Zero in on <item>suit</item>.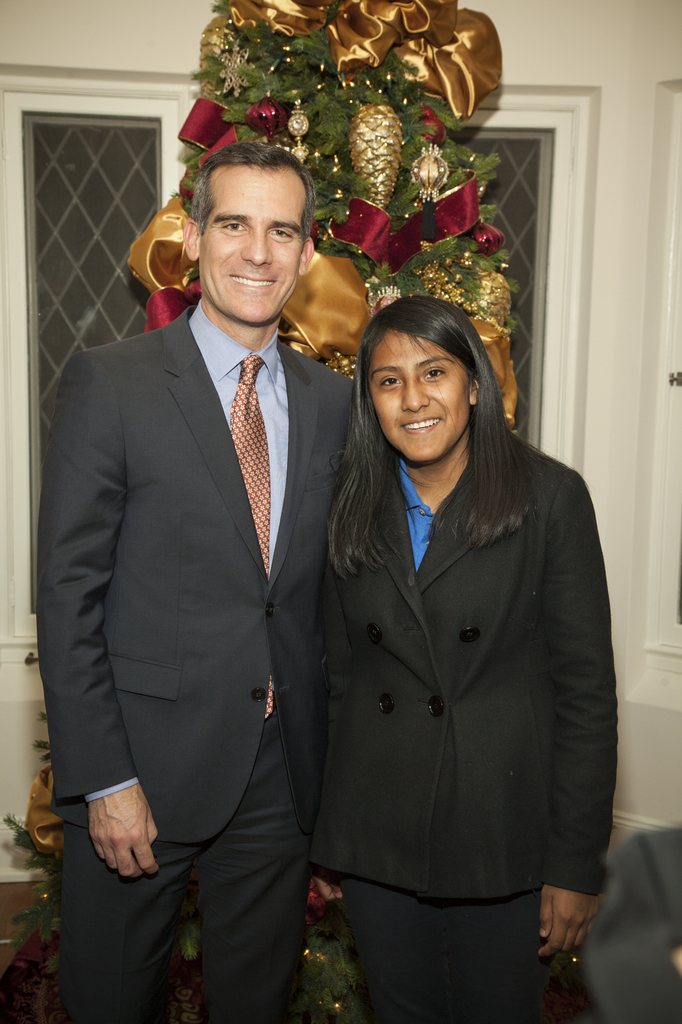
Zeroed in: <region>51, 133, 354, 988</region>.
